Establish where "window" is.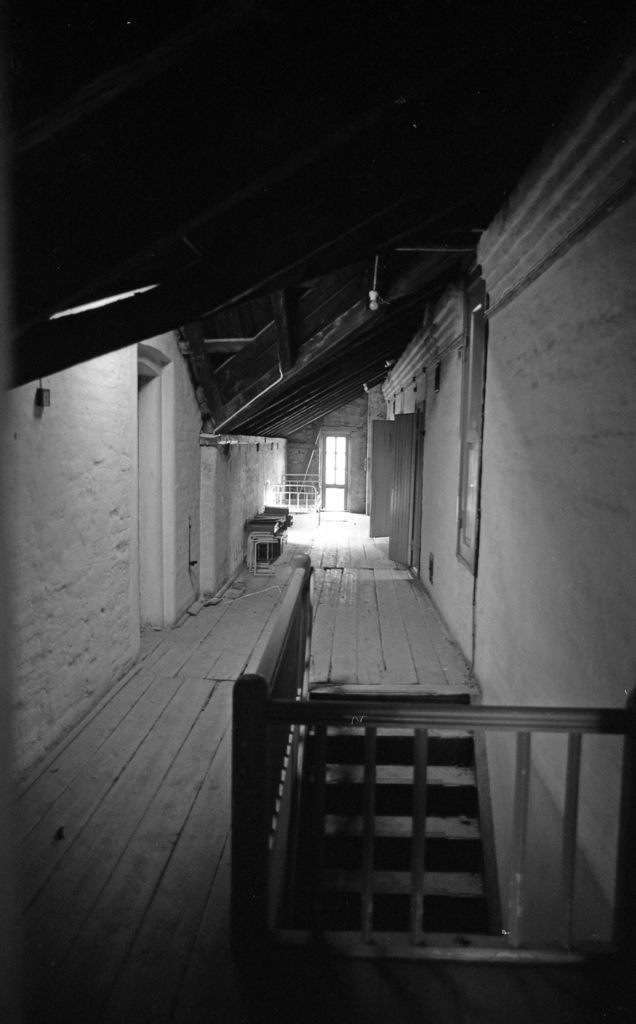
Established at (left=456, top=295, right=495, bottom=582).
